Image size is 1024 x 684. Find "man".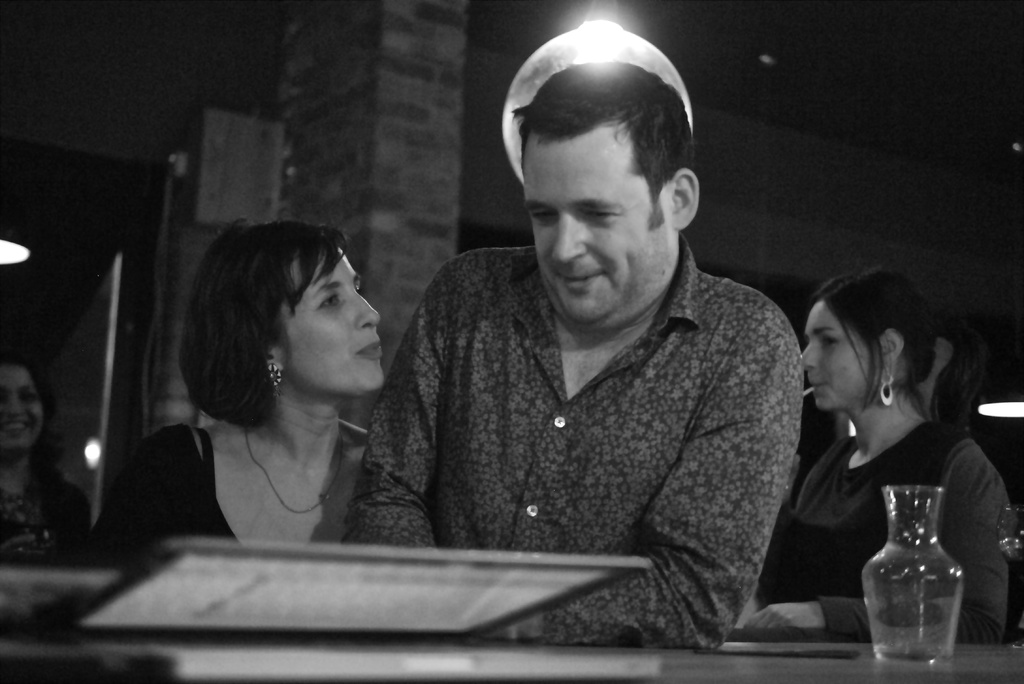
{"left": 332, "top": 50, "right": 834, "bottom": 632}.
